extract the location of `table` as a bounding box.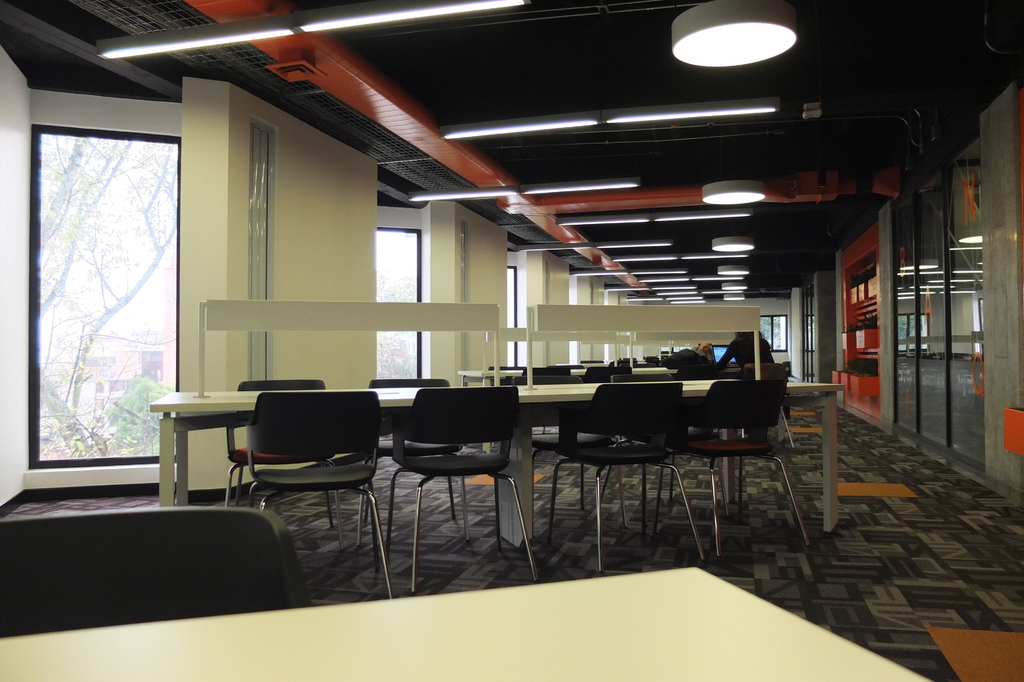
[left=149, top=380, right=842, bottom=525].
